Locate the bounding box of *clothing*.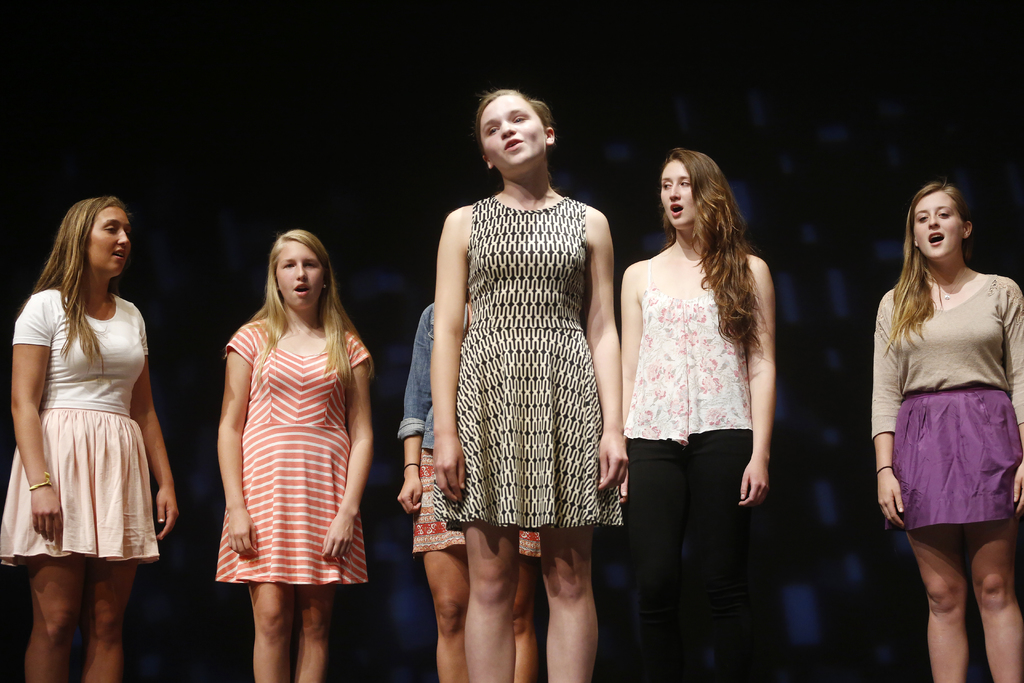
Bounding box: box=[872, 271, 1023, 538].
